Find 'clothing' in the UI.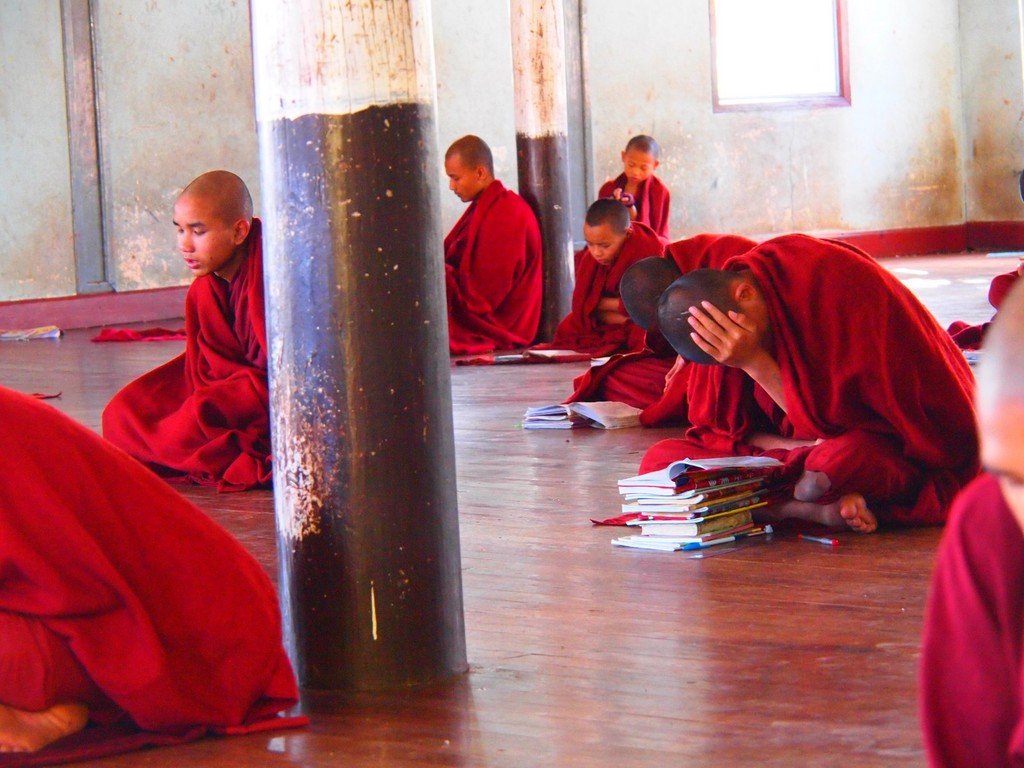
UI element at 675,238,749,274.
